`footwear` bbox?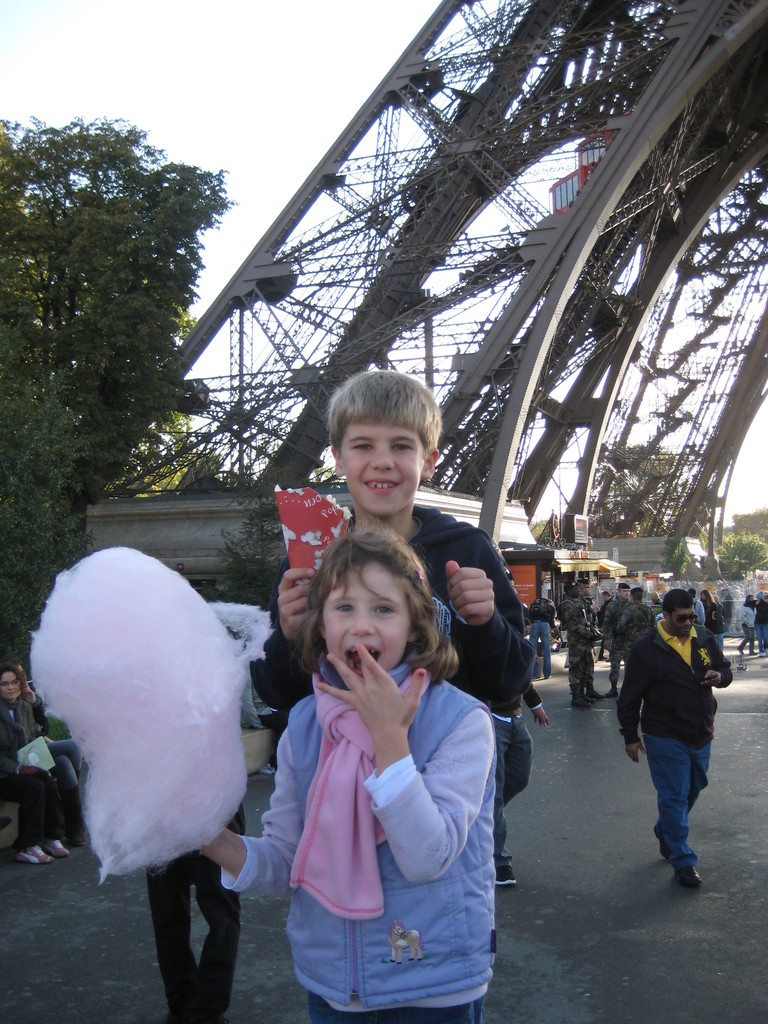
BBox(673, 863, 704, 889)
